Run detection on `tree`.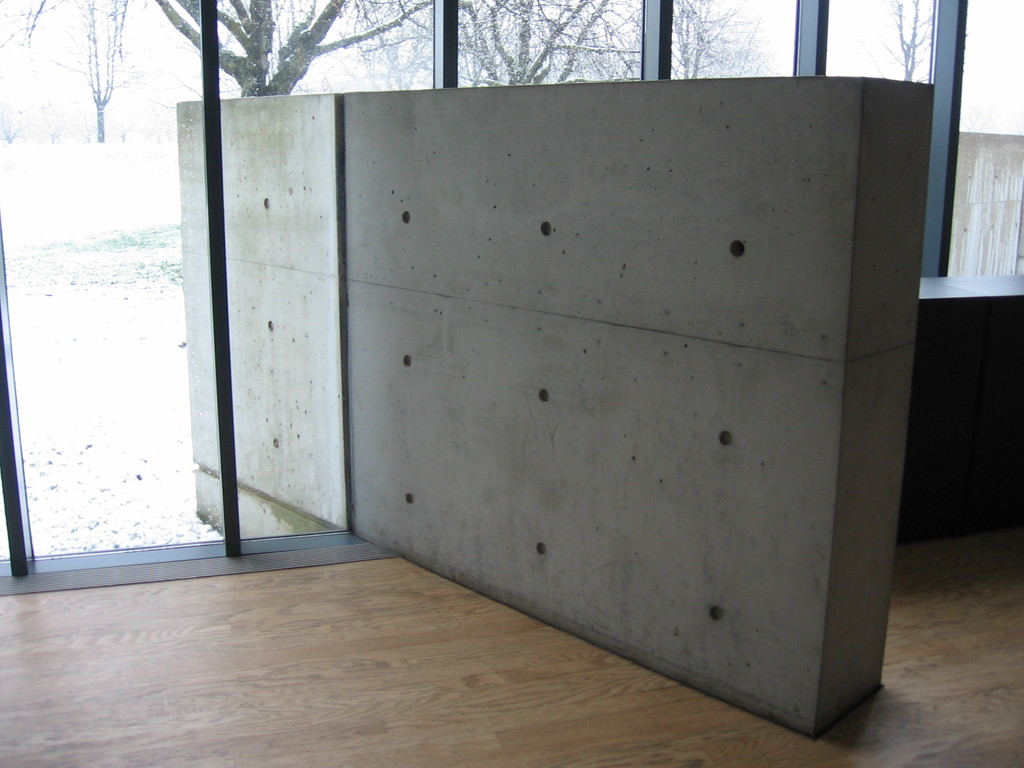
Result: (left=449, top=0, right=634, bottom=83).
